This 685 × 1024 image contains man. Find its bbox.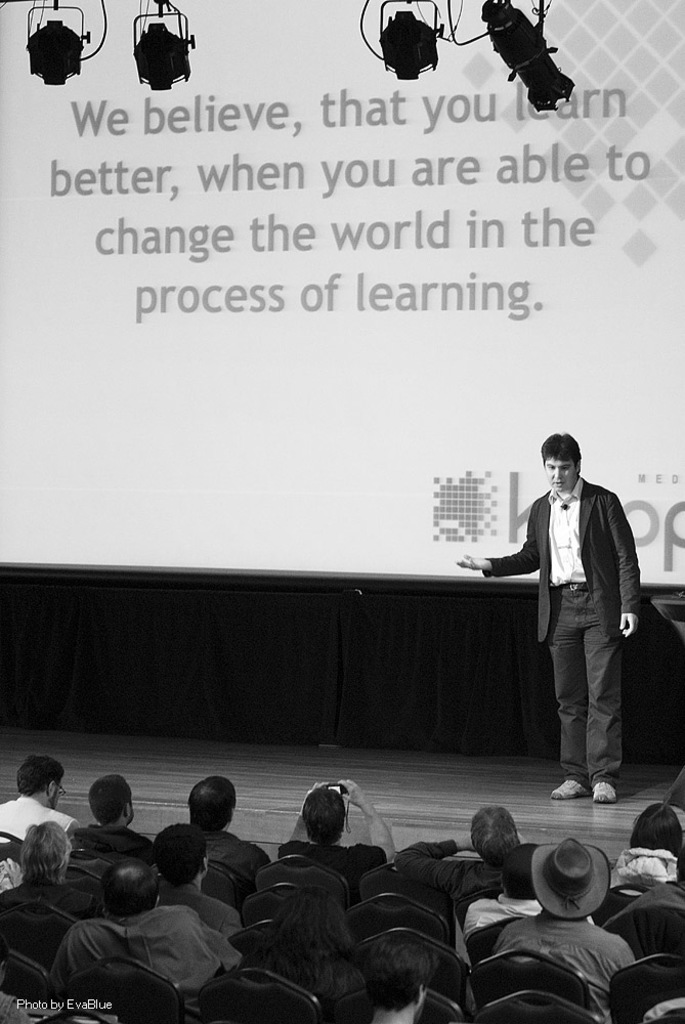
left=381, top=801, right=530, bottom=912.
